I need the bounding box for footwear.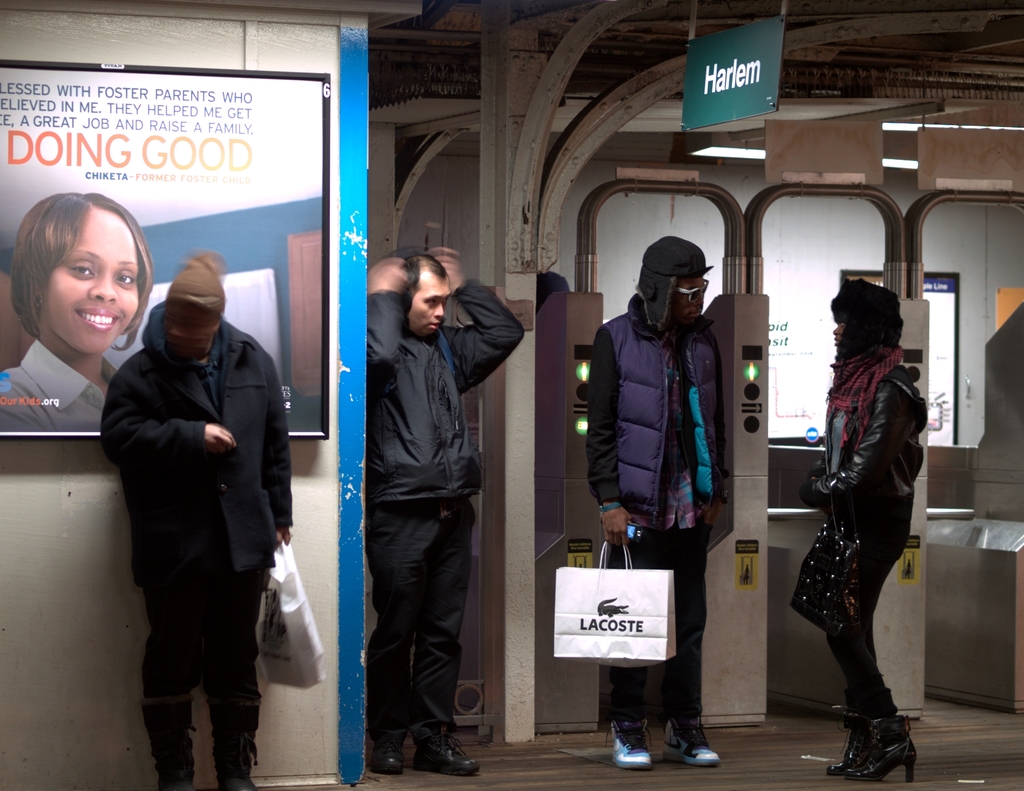
Here it is: BBox(663, 722, 726, 769).
